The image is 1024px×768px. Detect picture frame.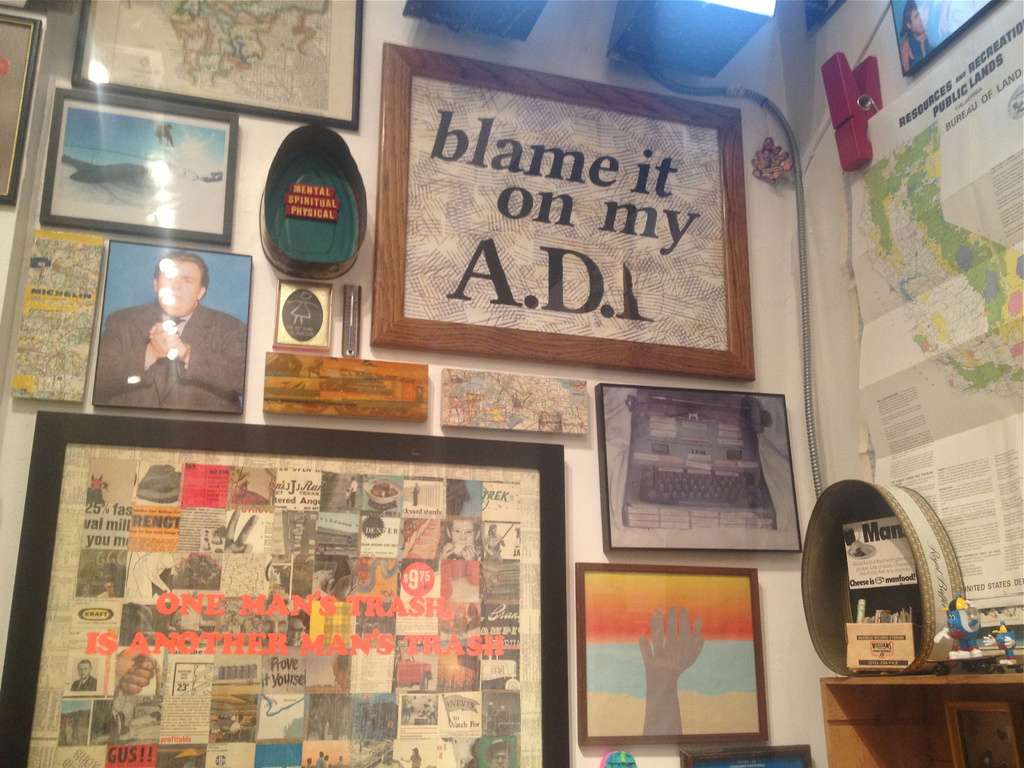
Detection: bbox(0, 413, 568, 767).
